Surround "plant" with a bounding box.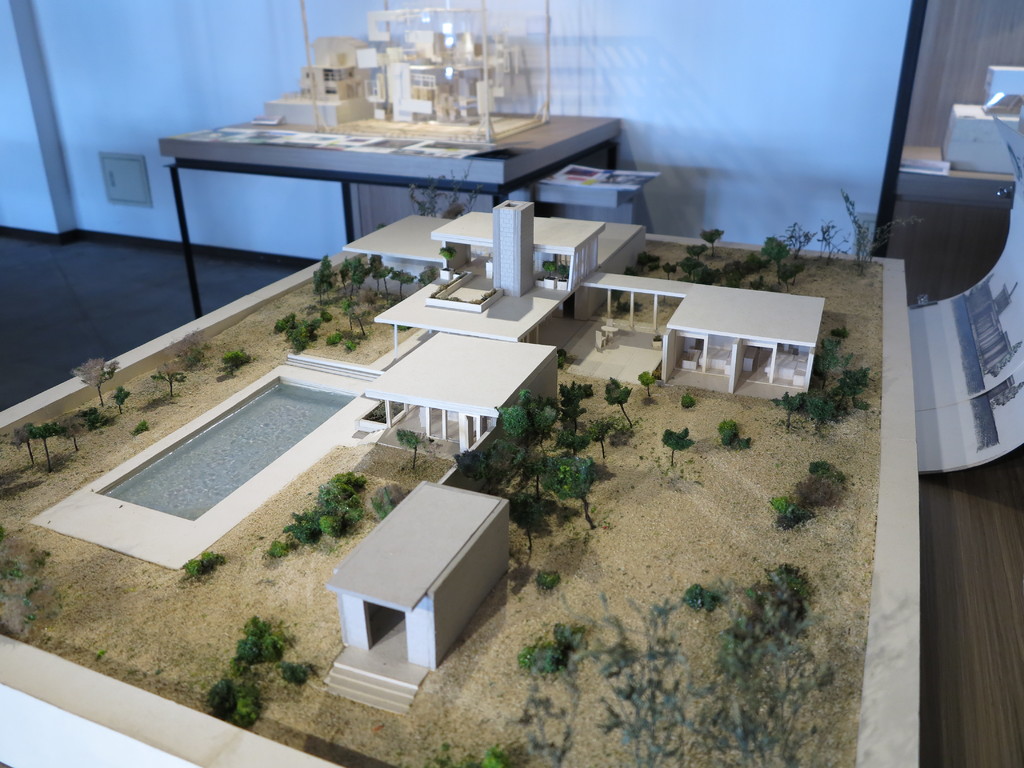
(558,346,566,367).
